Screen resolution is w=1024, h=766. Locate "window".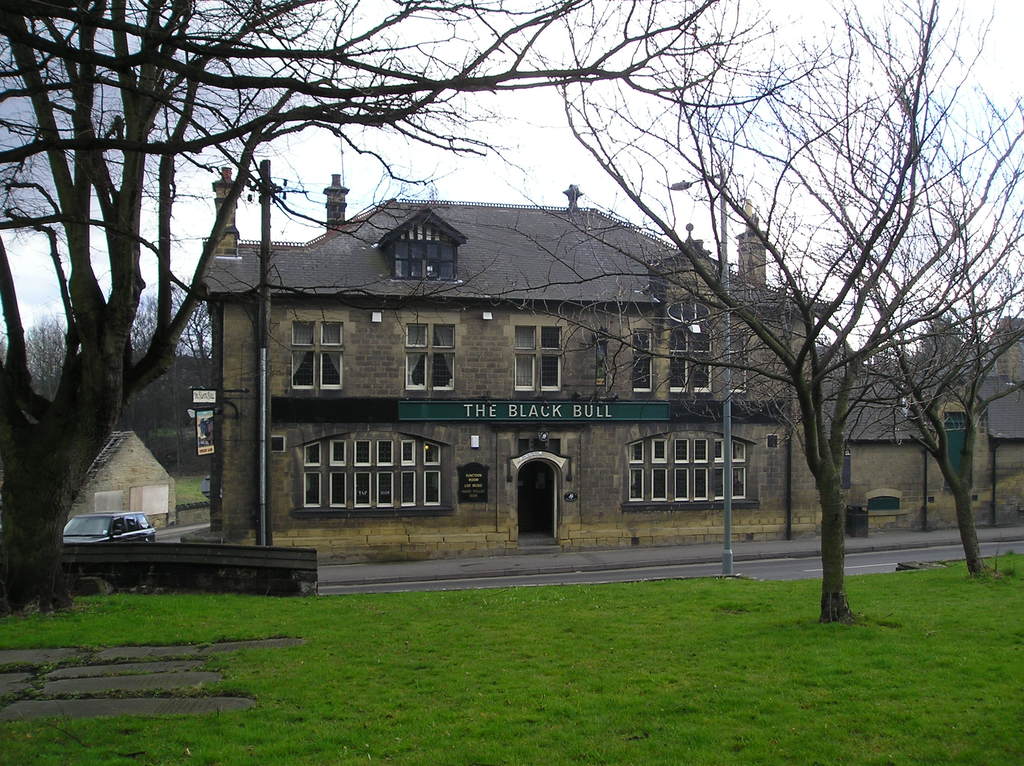
pyautogui.locateOnScreen(626, 470, 643, 500).
